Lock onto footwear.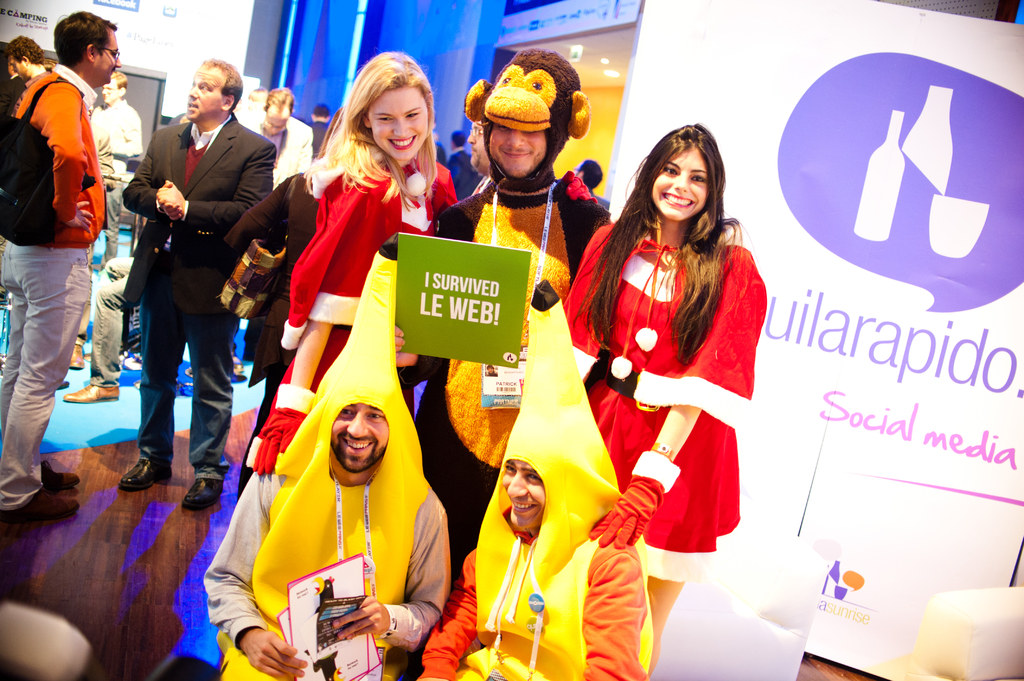
Locked: box=[116, 456, 180, 488].
